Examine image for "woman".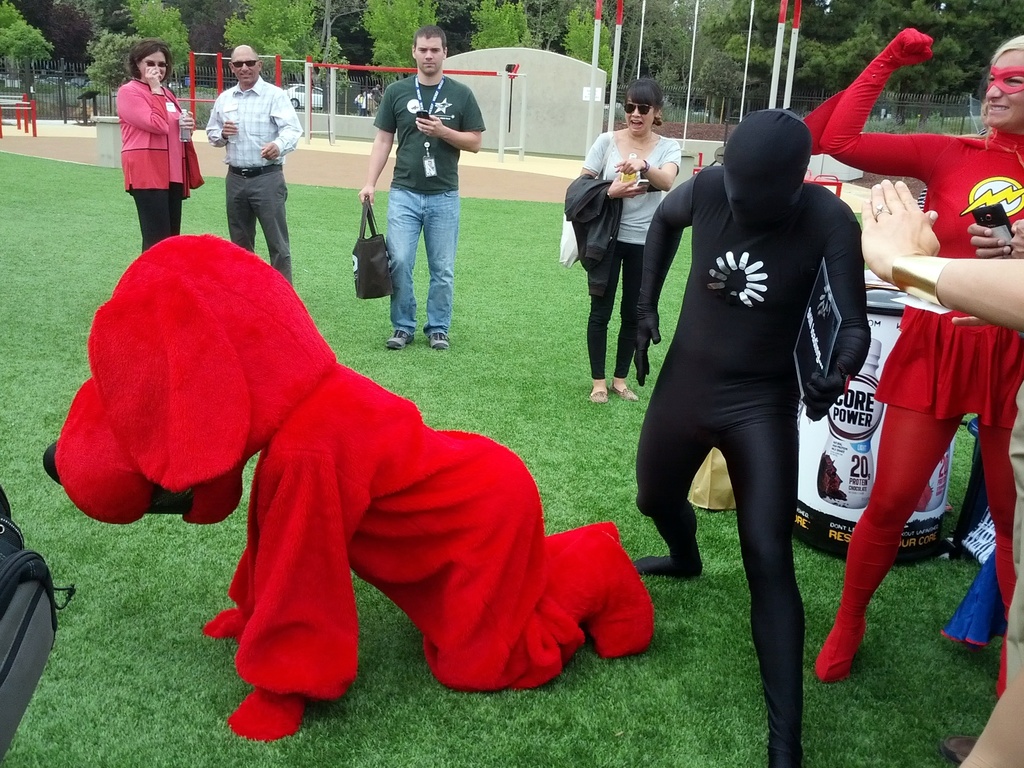
Examination result: detection(801, 29, 1023, 698).
